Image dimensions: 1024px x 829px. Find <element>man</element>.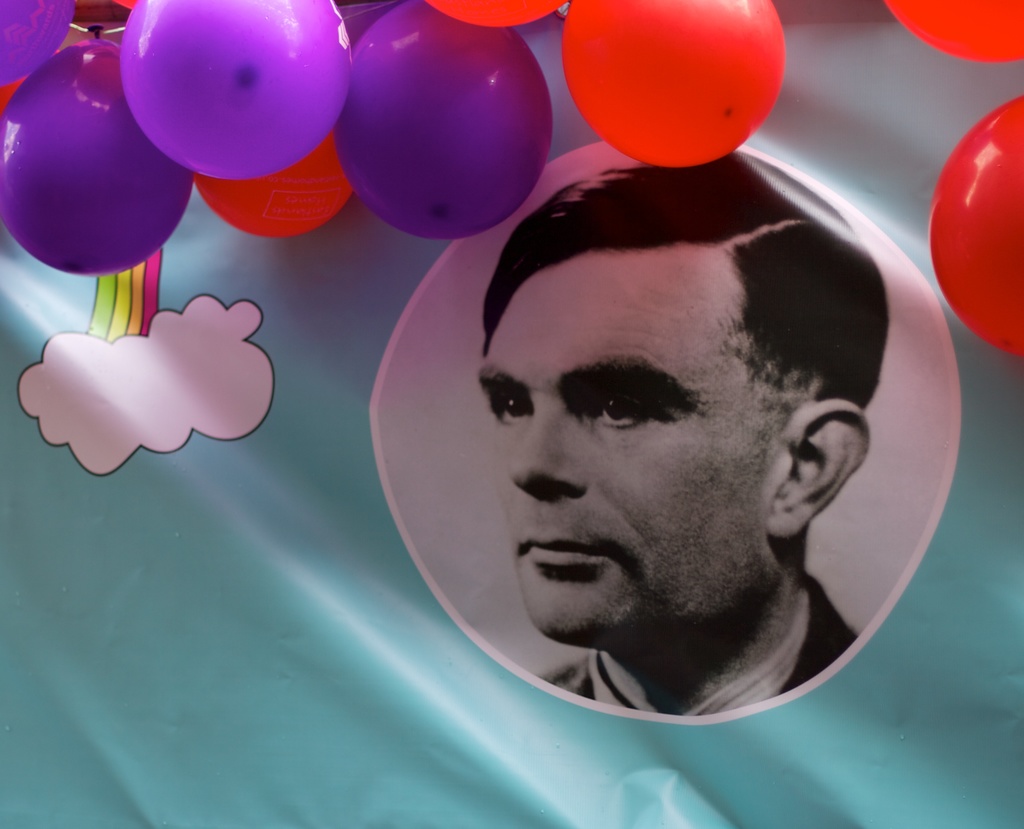
x1=472, y1=151, x2=893, y2=720.
